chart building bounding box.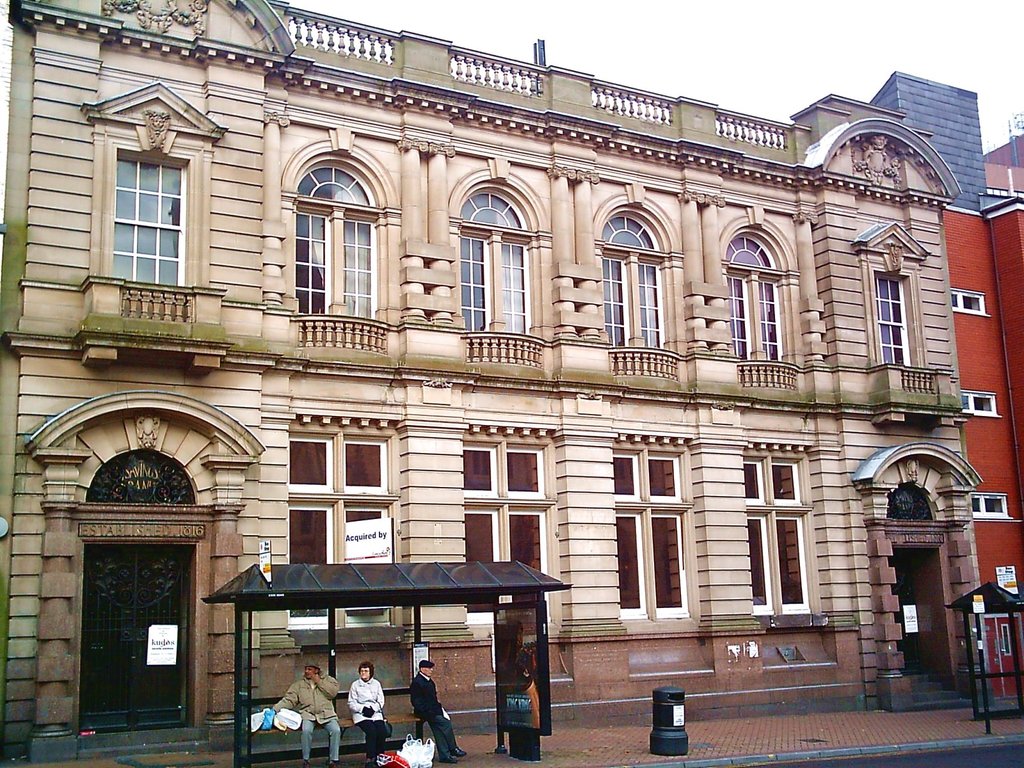
Charted: pyautogui.locateOnScreen(0, 0, 988, 764).
